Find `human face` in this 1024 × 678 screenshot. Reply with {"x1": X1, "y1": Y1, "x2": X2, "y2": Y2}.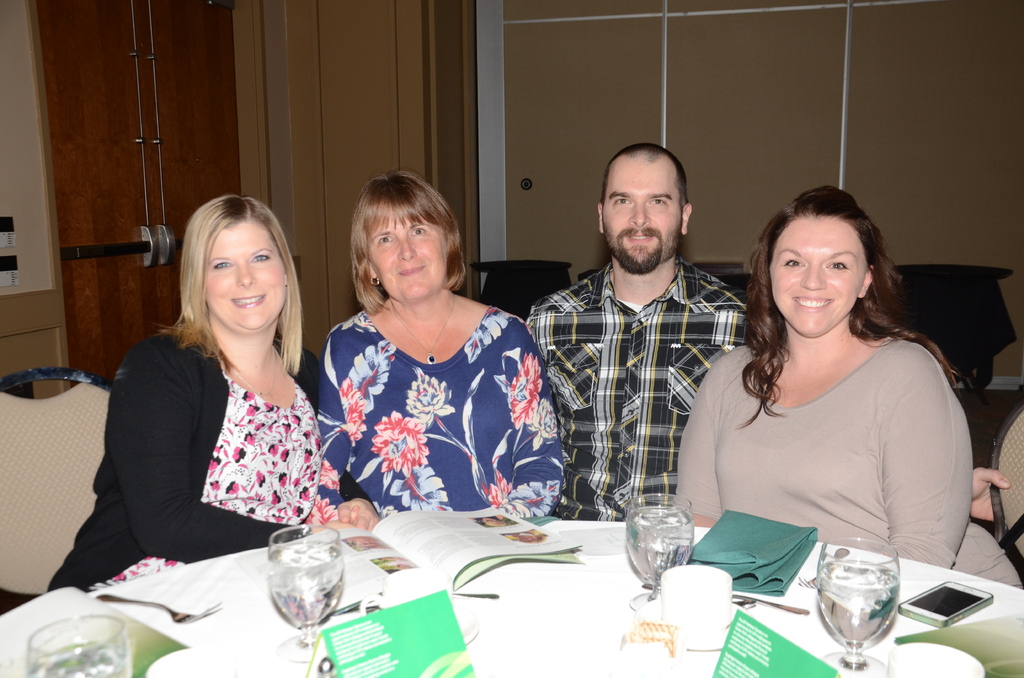
{"x1": 769, "y1": 218, "x2": 870, "y2": 335}.
